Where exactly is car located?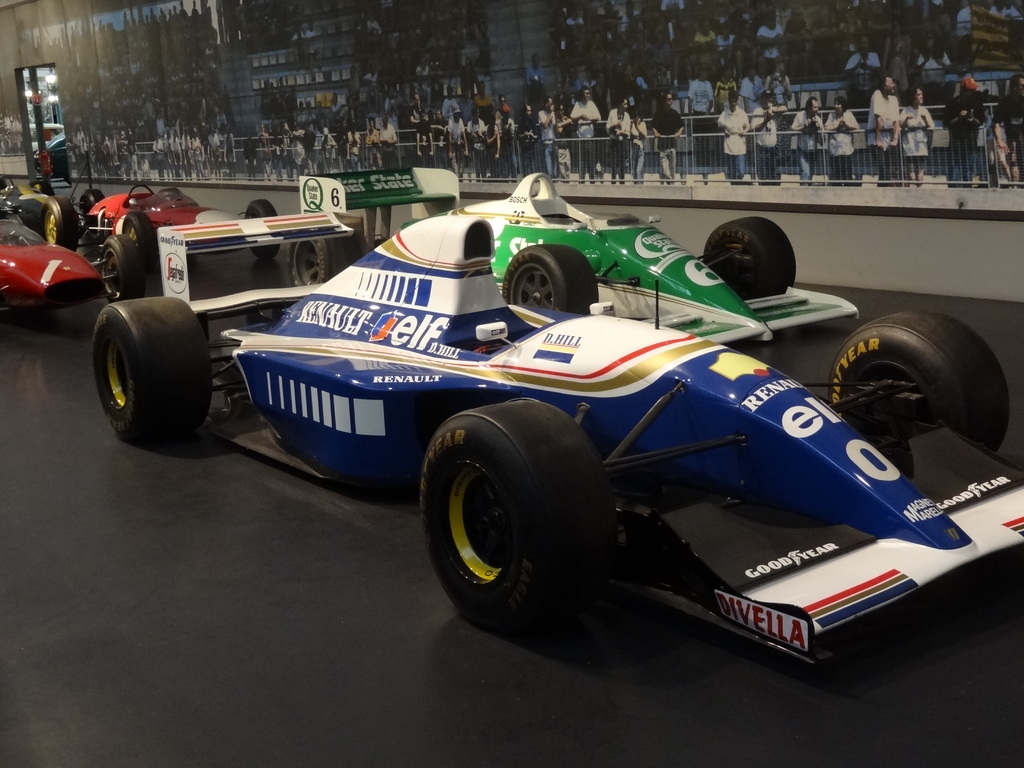
Its bounding box is bbox(91, 165, 1023, 705).
